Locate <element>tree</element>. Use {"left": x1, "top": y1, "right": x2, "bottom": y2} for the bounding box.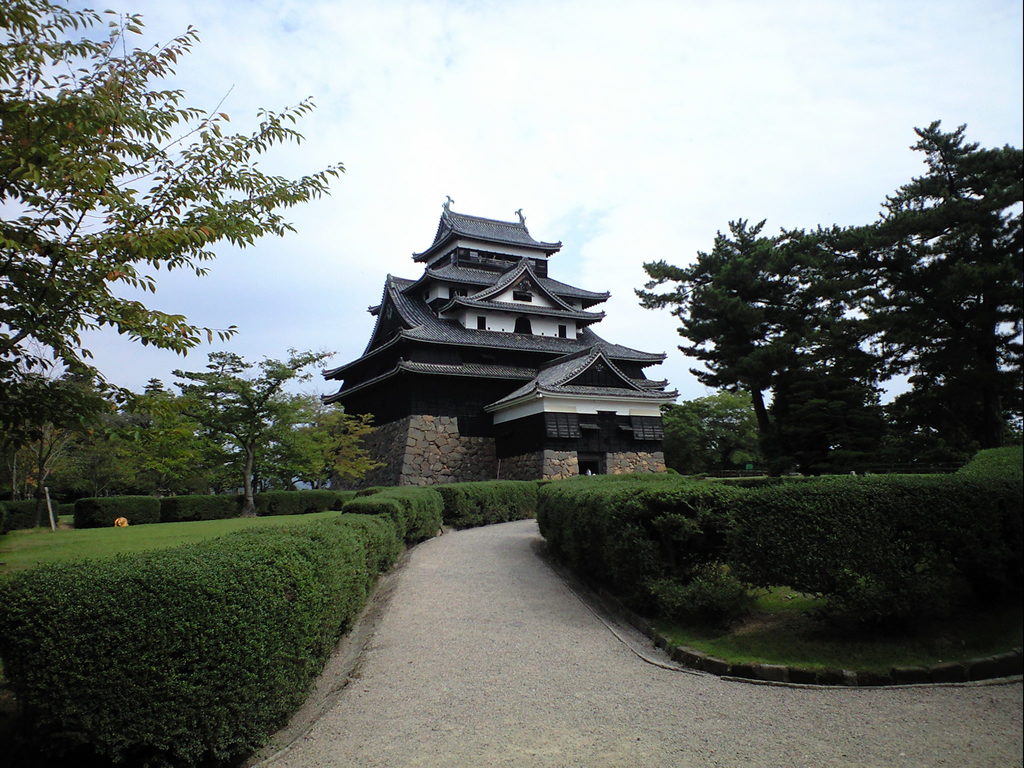
{"left": 726, "top": 415, "right": 774, "bottom": 471}.
